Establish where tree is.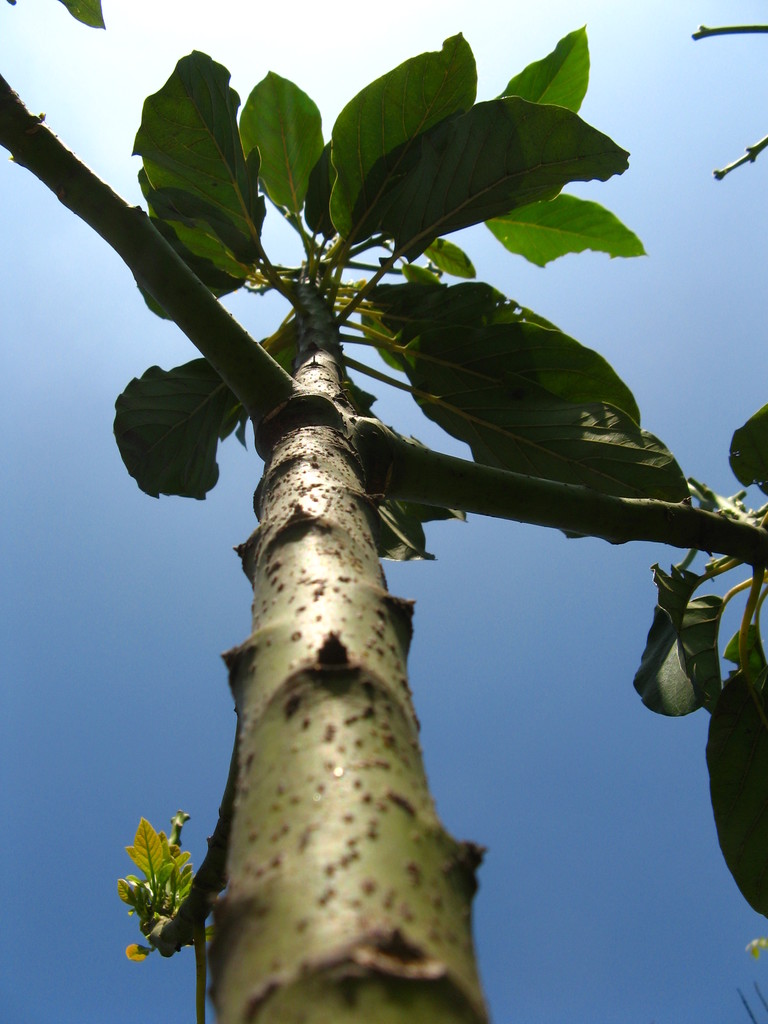
Established at (23, 4, 744, 1023).
